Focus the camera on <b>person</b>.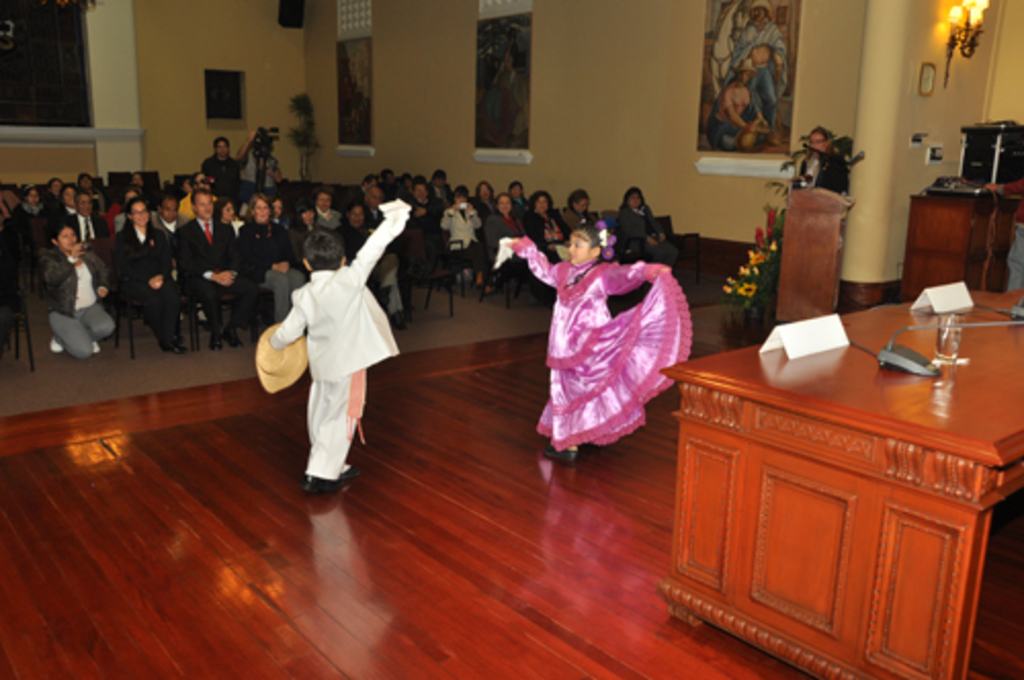
Focus region: x1=45, y1=174, x2=68, y2=213.
